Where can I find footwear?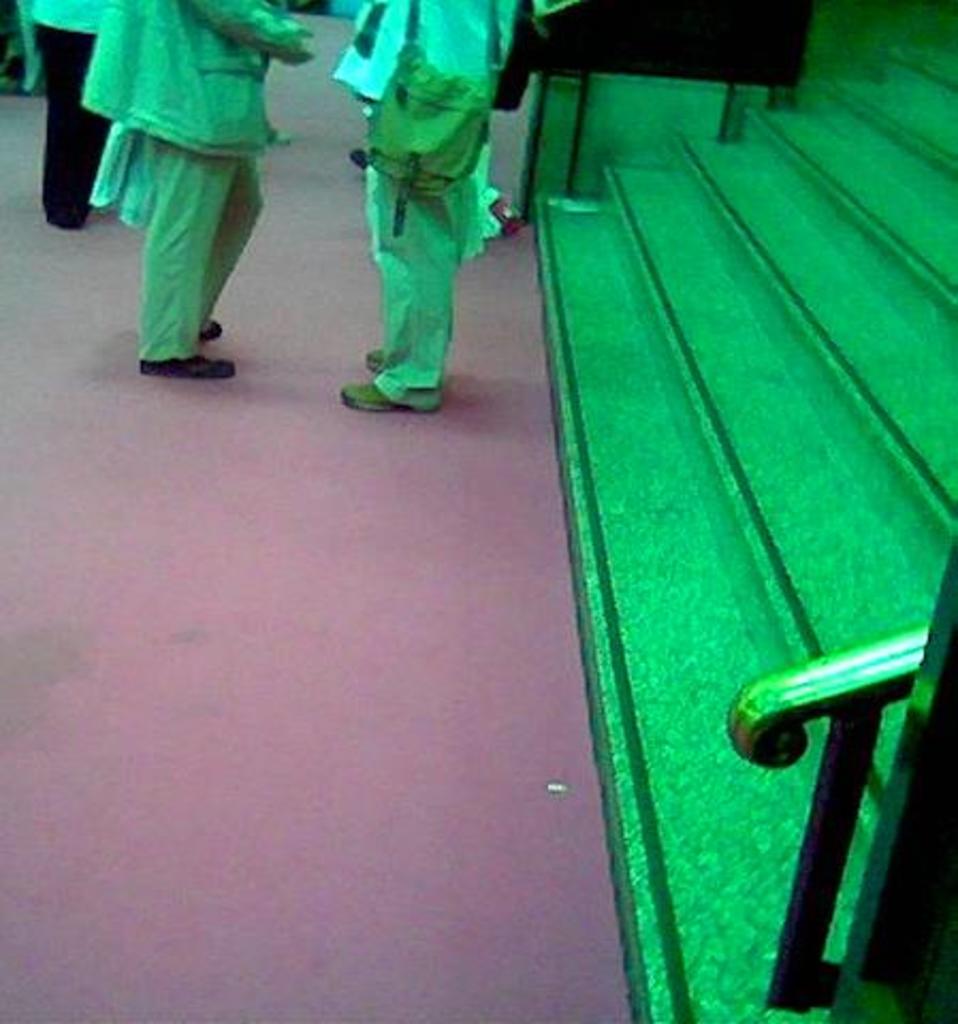
You can find it at bbox=(126, 352, 245, 390).
